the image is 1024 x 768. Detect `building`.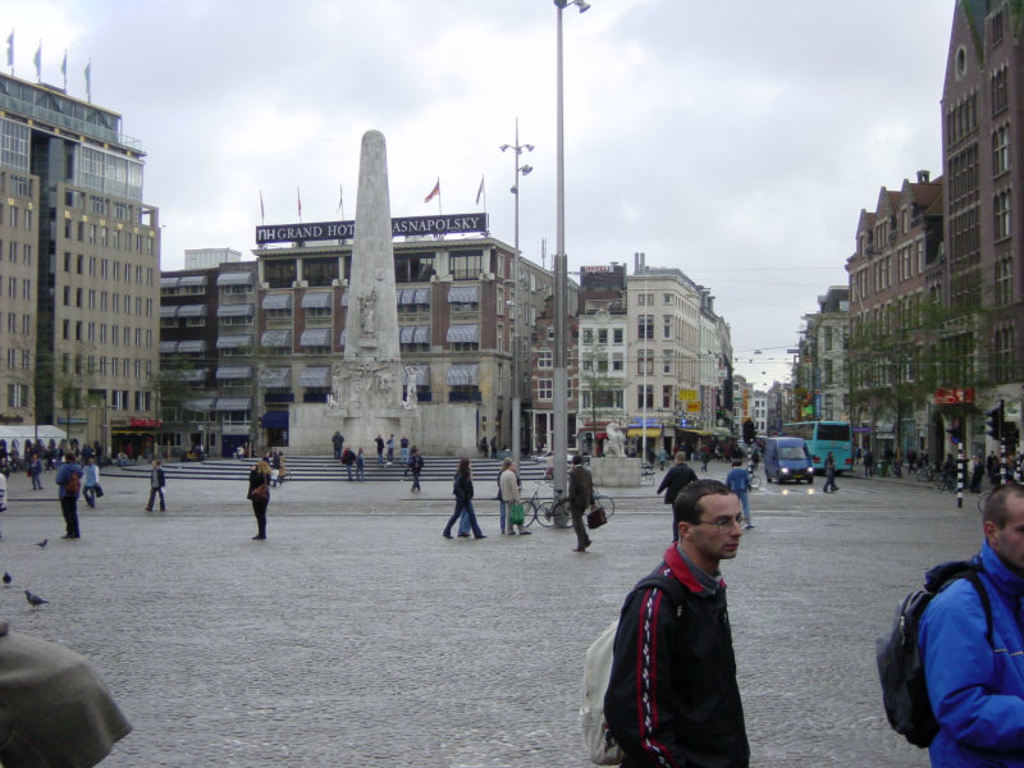
Detection: <box>846,0,1023,479</box>.
